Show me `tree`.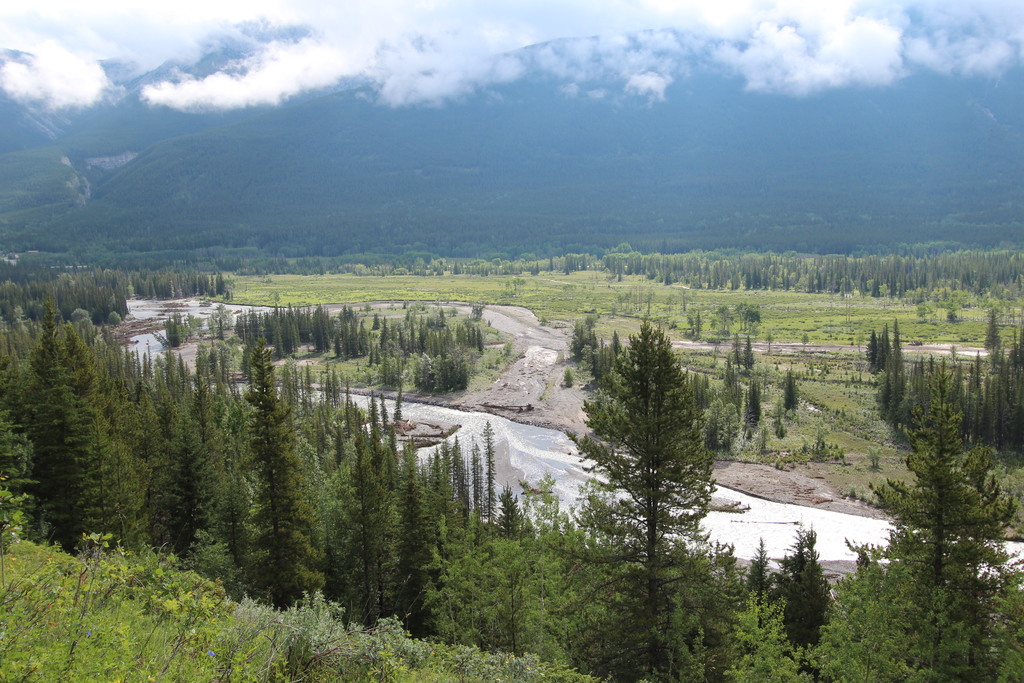
`tree` is here: 727 352 742 395.
